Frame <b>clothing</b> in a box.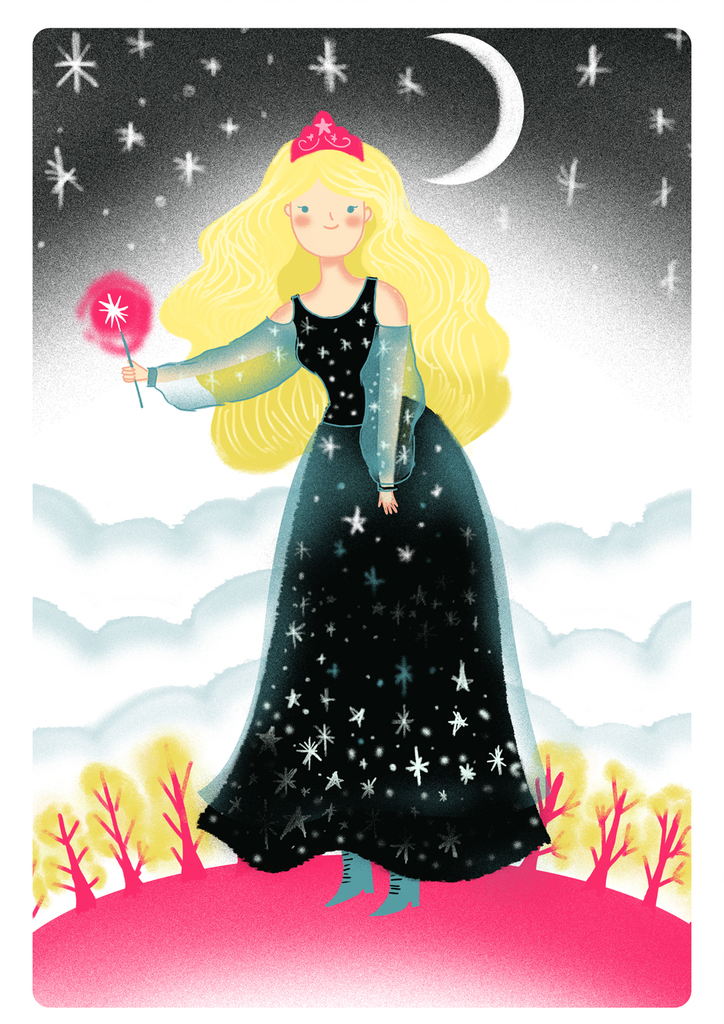
bbox=(156, 231, 552, 845).
